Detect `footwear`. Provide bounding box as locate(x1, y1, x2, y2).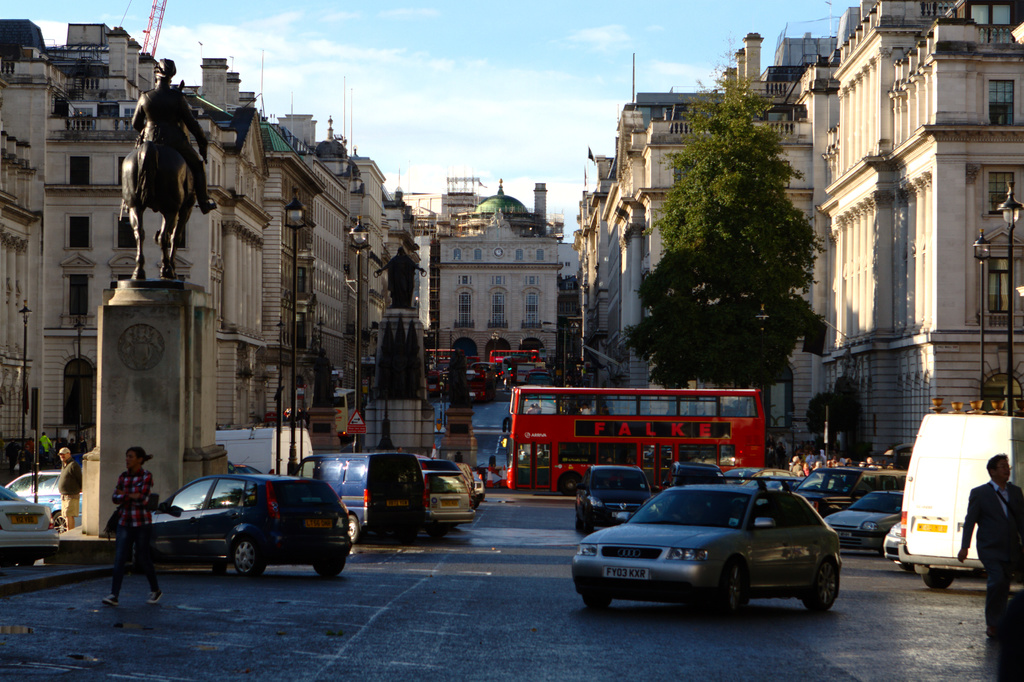
locate(102, 594, 121, 610).
